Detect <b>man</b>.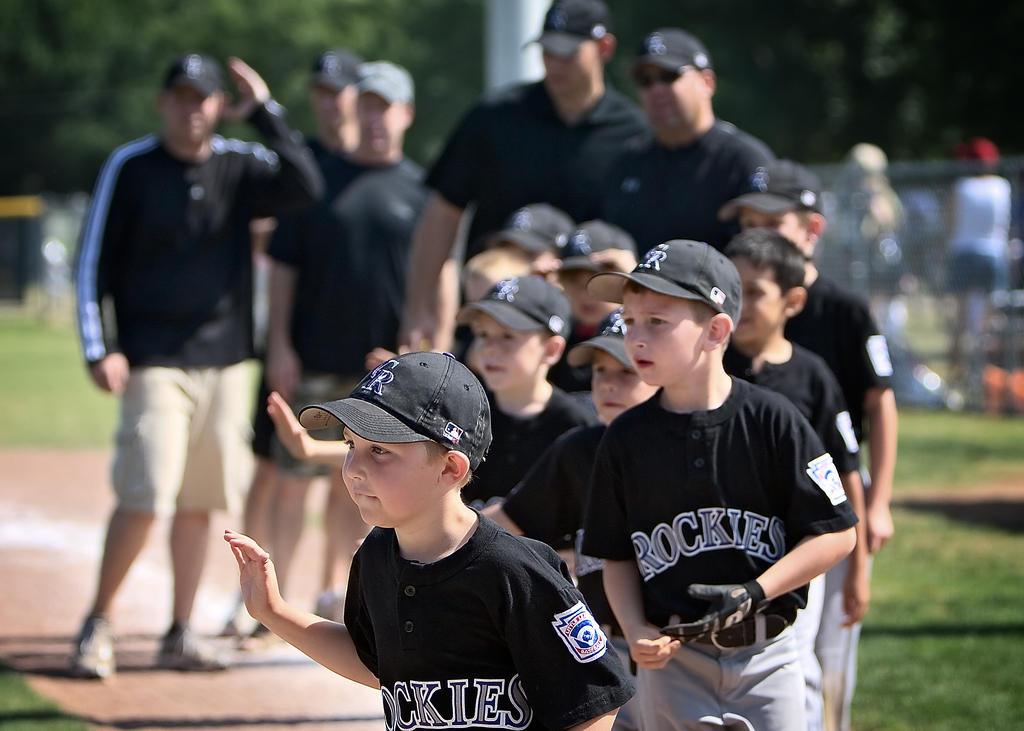
Detected at [589, 31, 783, 250].
